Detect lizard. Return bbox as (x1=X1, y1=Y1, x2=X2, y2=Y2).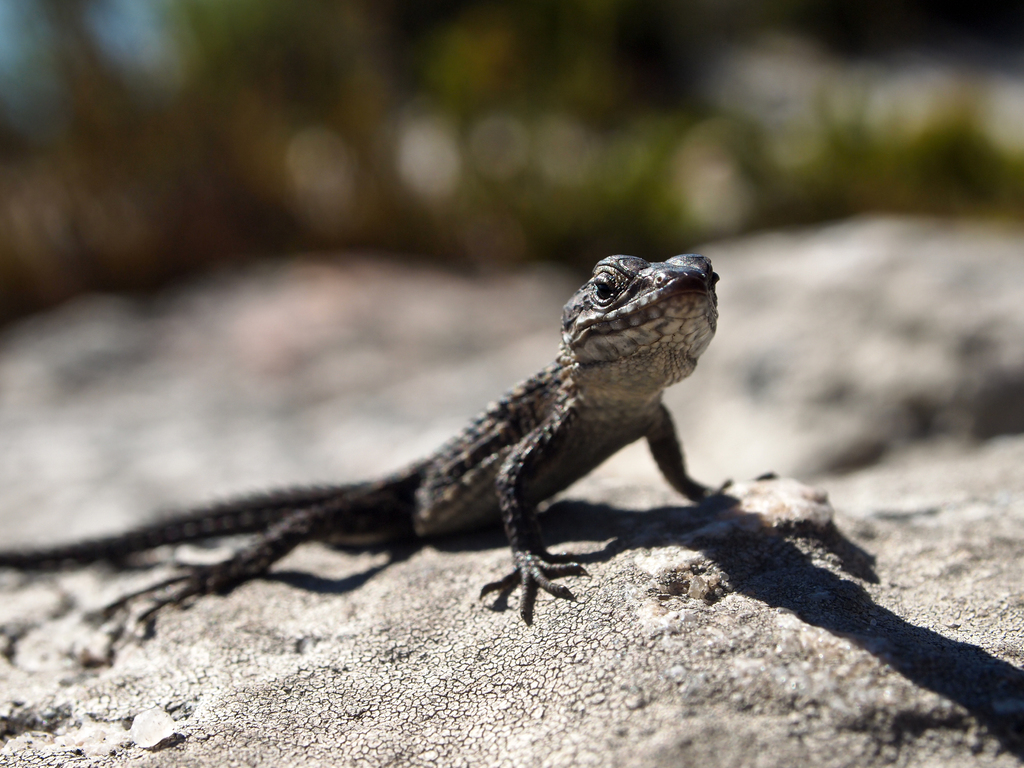
(x1=8, y1=253, x2=716, y2=623).
